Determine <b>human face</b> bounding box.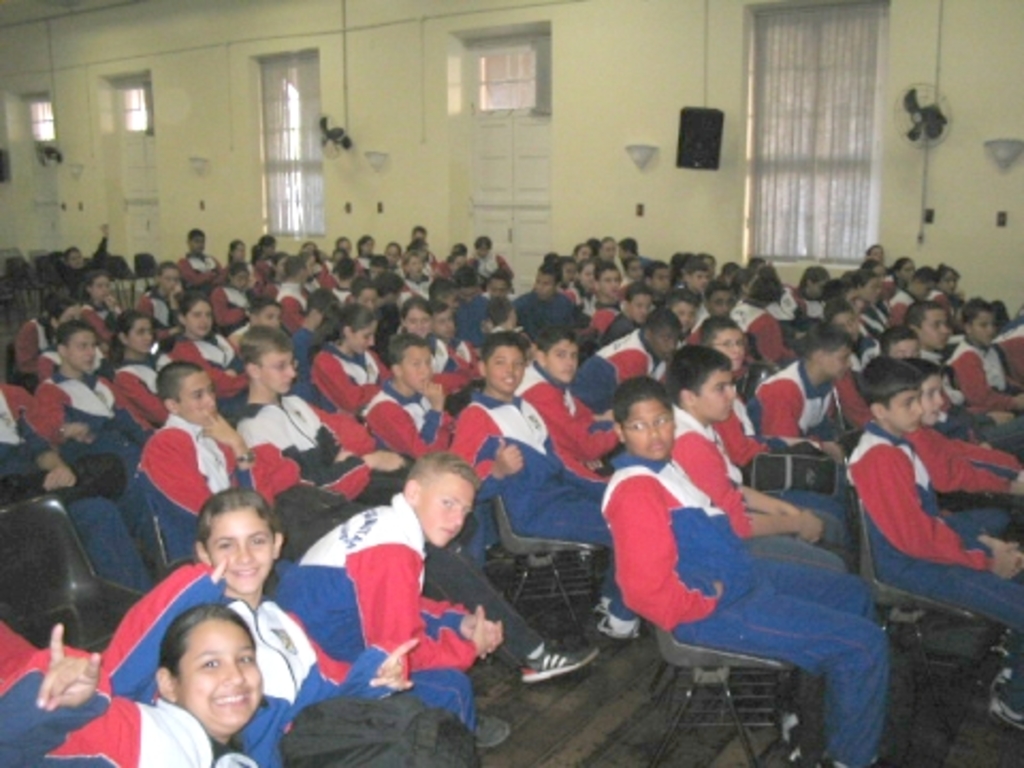
Determined: x1=627 y1=290 x2=646 y2=320.
